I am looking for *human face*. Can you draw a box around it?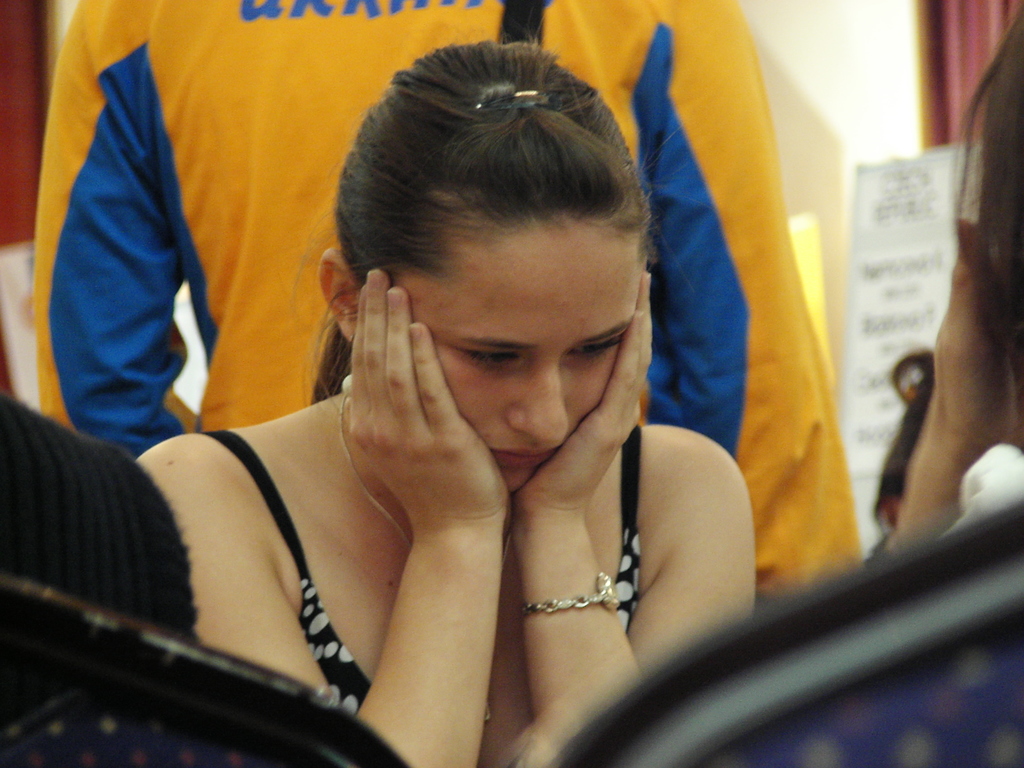
Sure, the bounding box is select_region(397, 219, 643, 497).
